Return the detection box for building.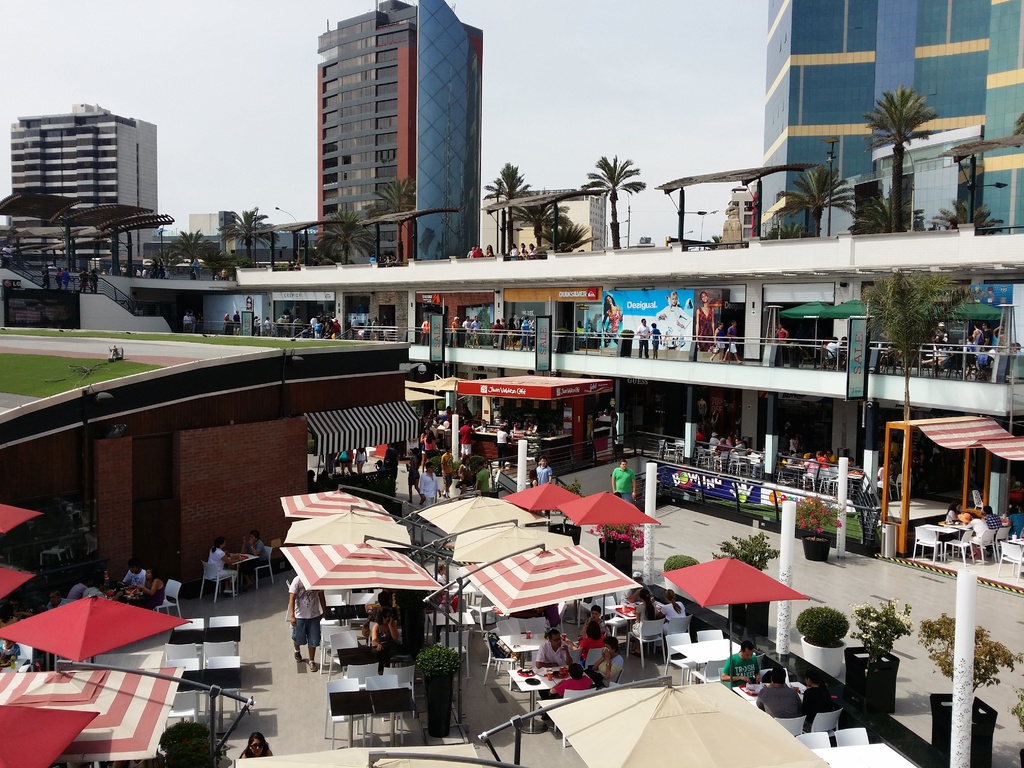
[719, 192, 756, 244].
